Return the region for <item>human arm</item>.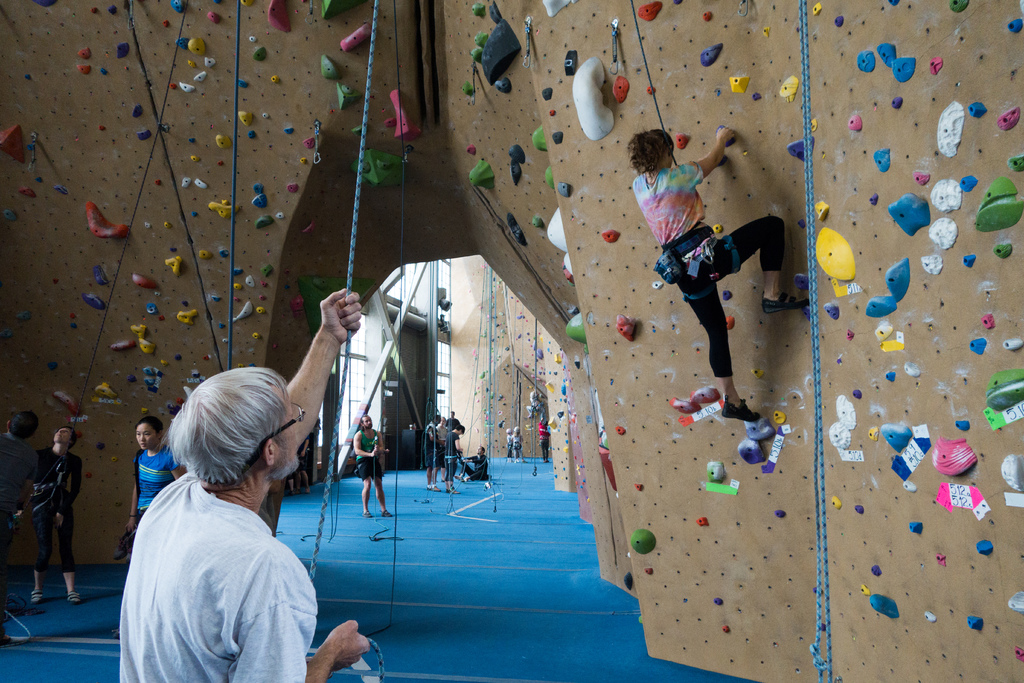
select_region(672, 121, 740, 189).
